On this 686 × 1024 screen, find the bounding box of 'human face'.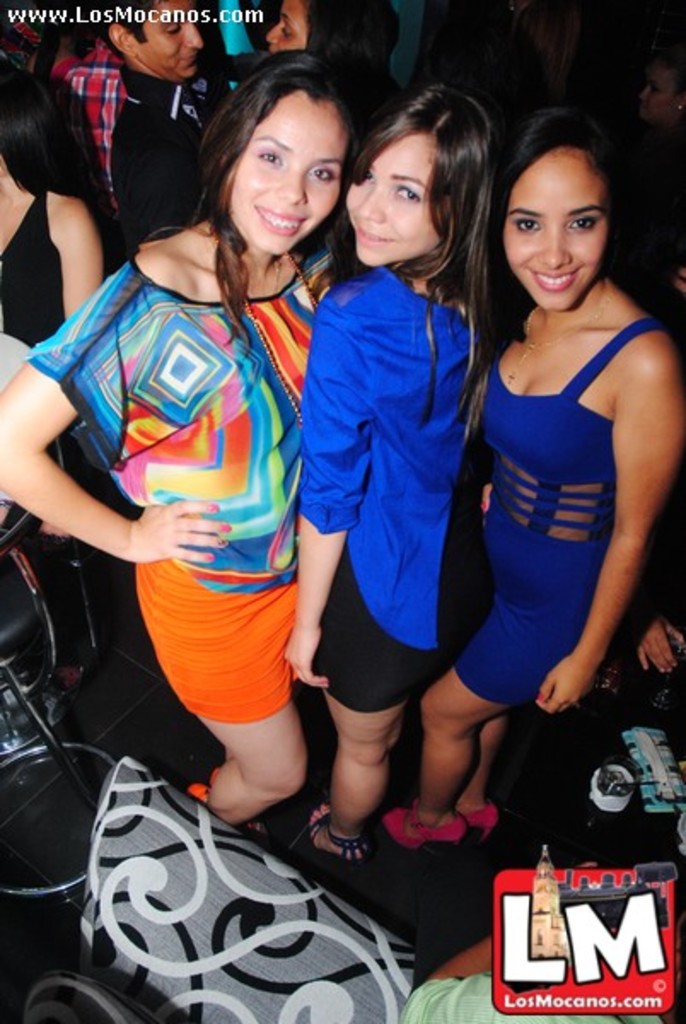
Bounding box: [x1=230, y1=97, x2=346, y2=256].
